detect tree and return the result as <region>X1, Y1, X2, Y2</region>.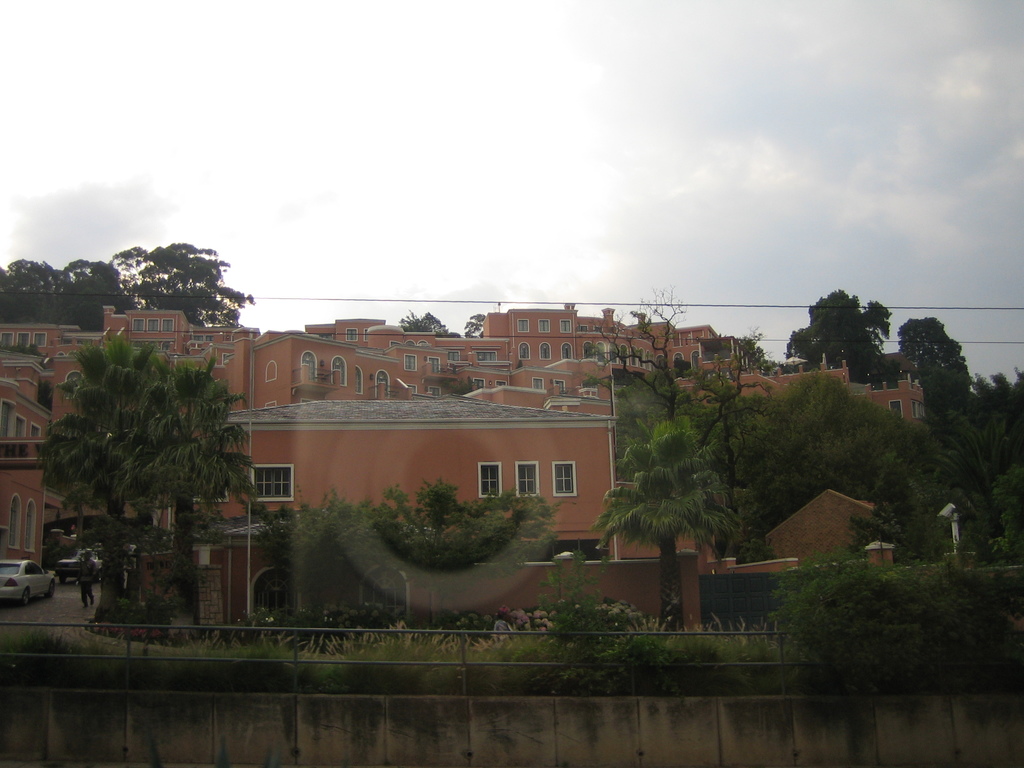
<region>0, 246, 259, 332</region>.
